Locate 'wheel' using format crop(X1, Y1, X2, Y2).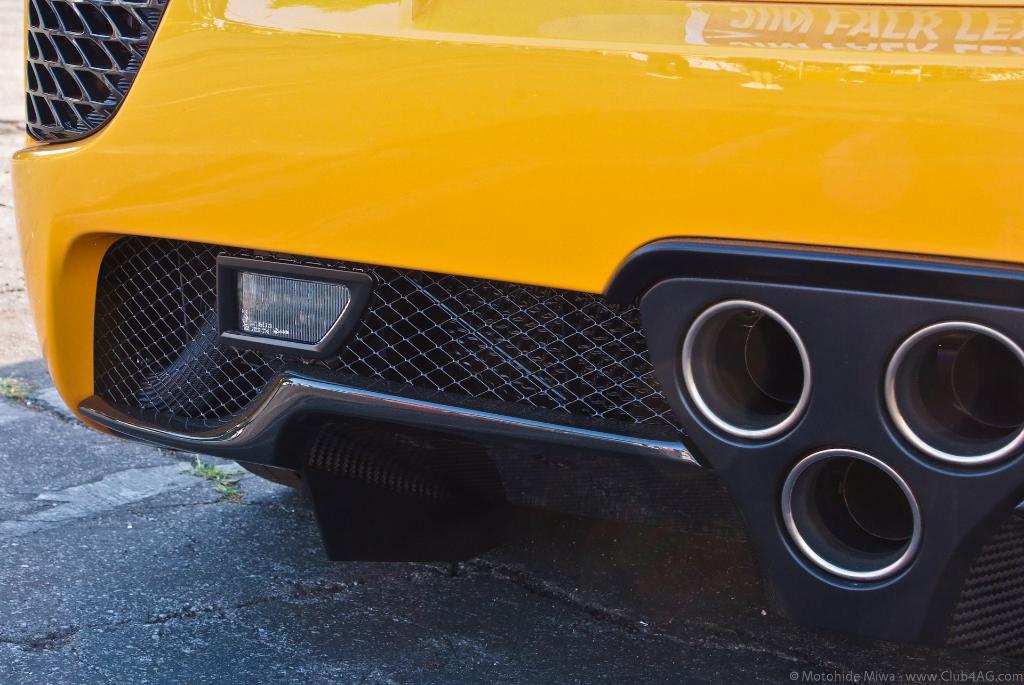
crop(236, 463, 304, 493).
